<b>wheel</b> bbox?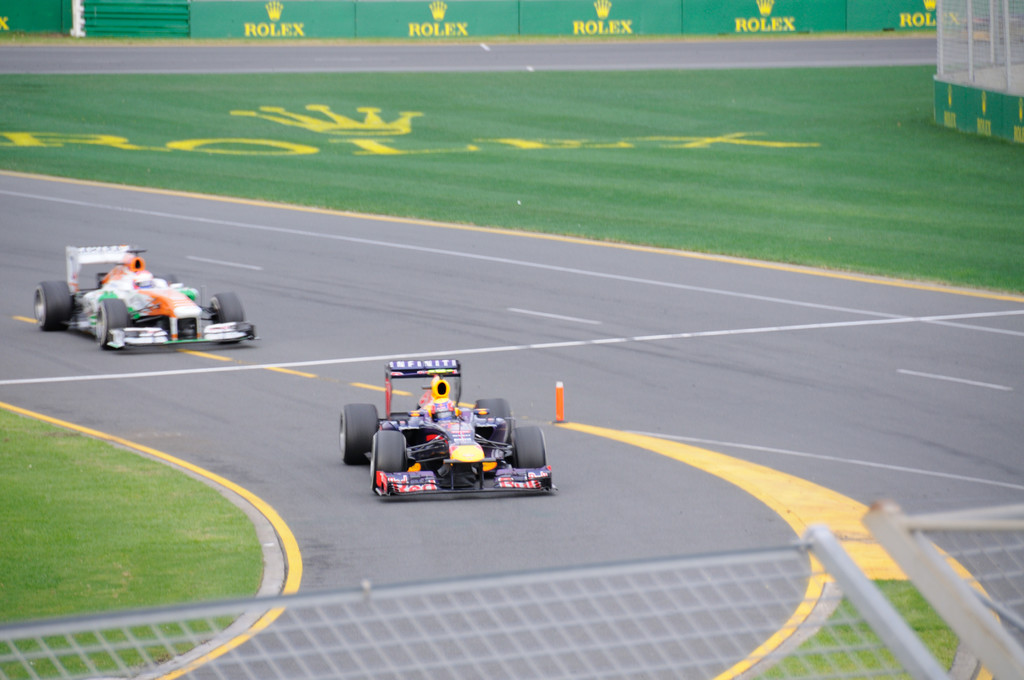
detection(99, 297, 129, 347)
